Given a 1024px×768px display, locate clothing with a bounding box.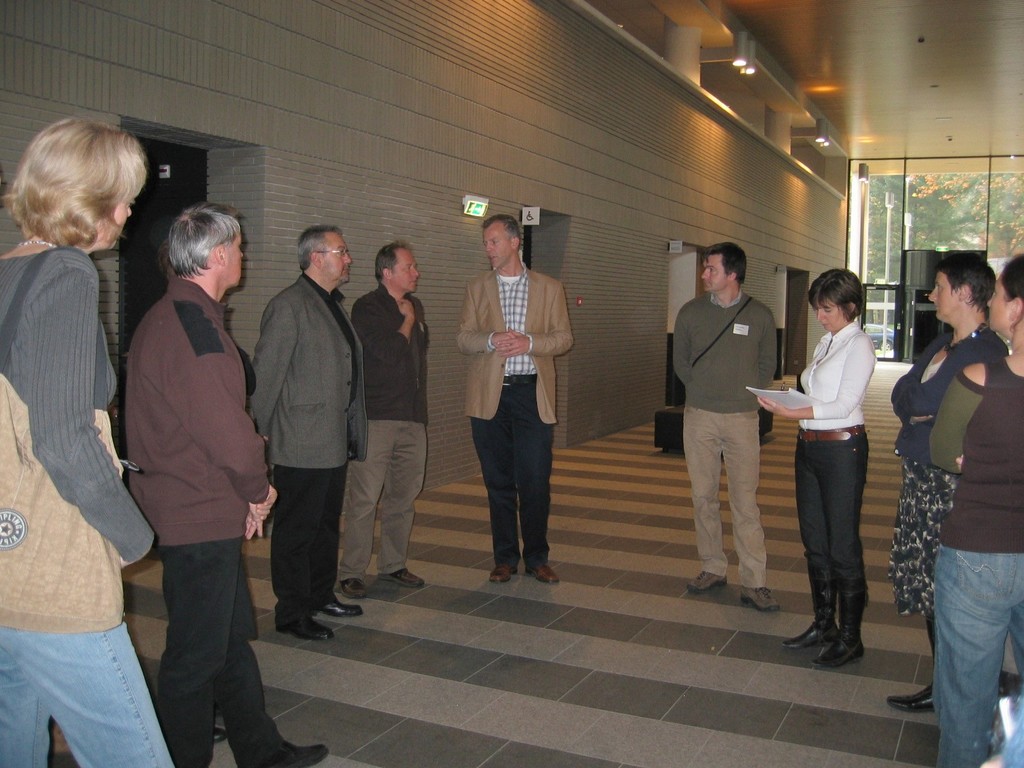
Located: <bbox>248, 271, 372, 627</bbox>.
